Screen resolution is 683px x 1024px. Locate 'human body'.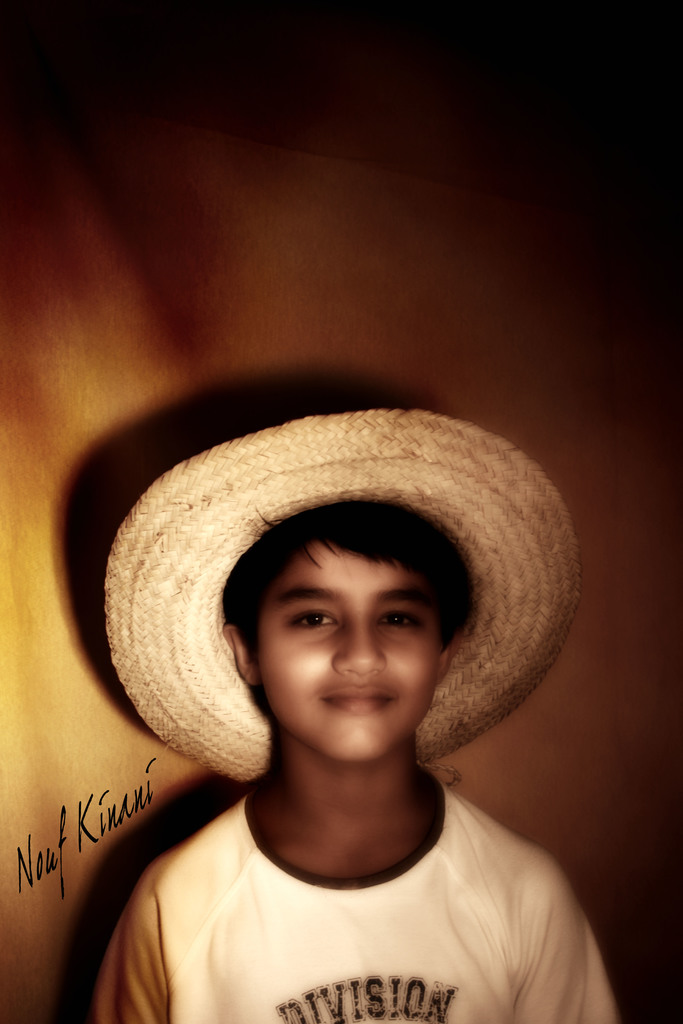
region(95, 516, 618, 1014).
